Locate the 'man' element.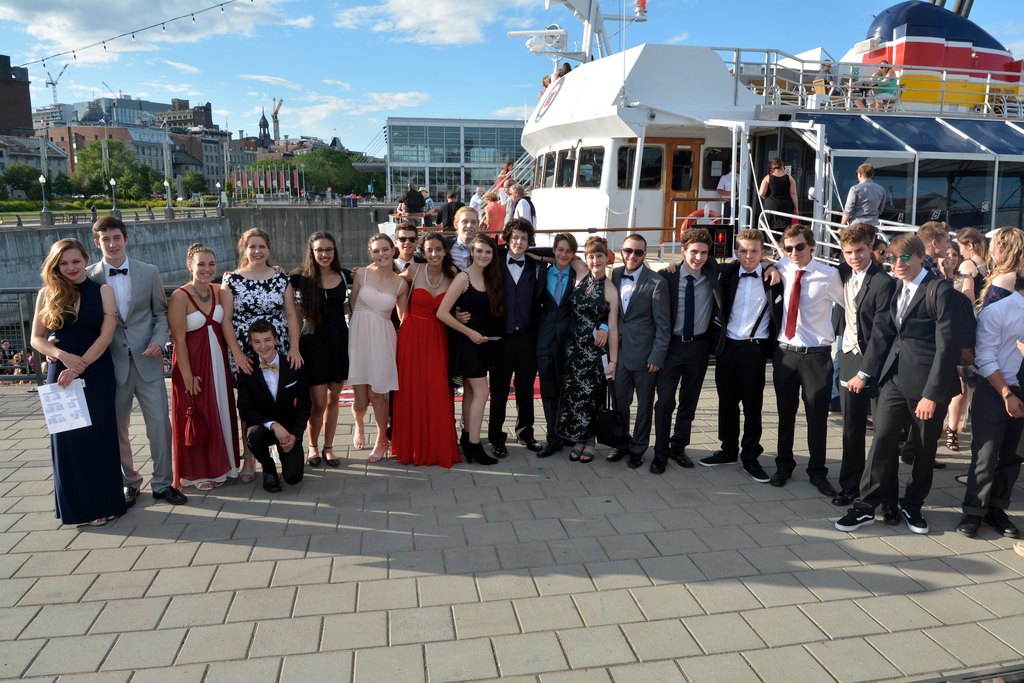
Element bbox: BBox(488, 212, 559, 452).
